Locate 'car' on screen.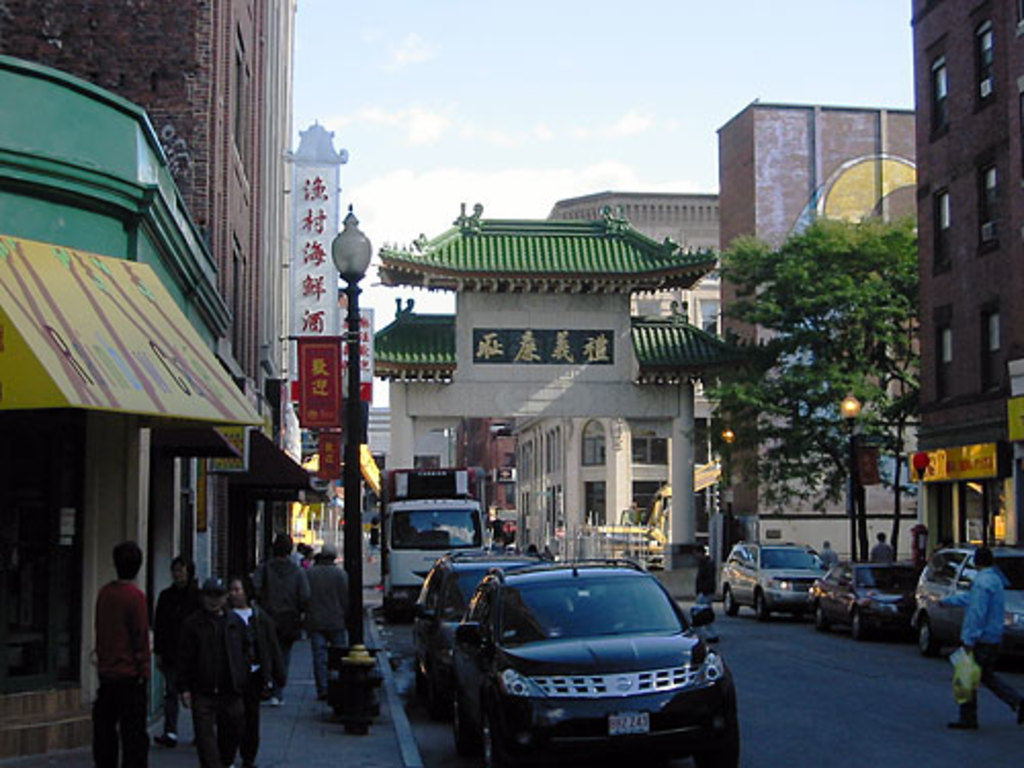
On screen at [left=805, top=555, right=922, bottom=637].
